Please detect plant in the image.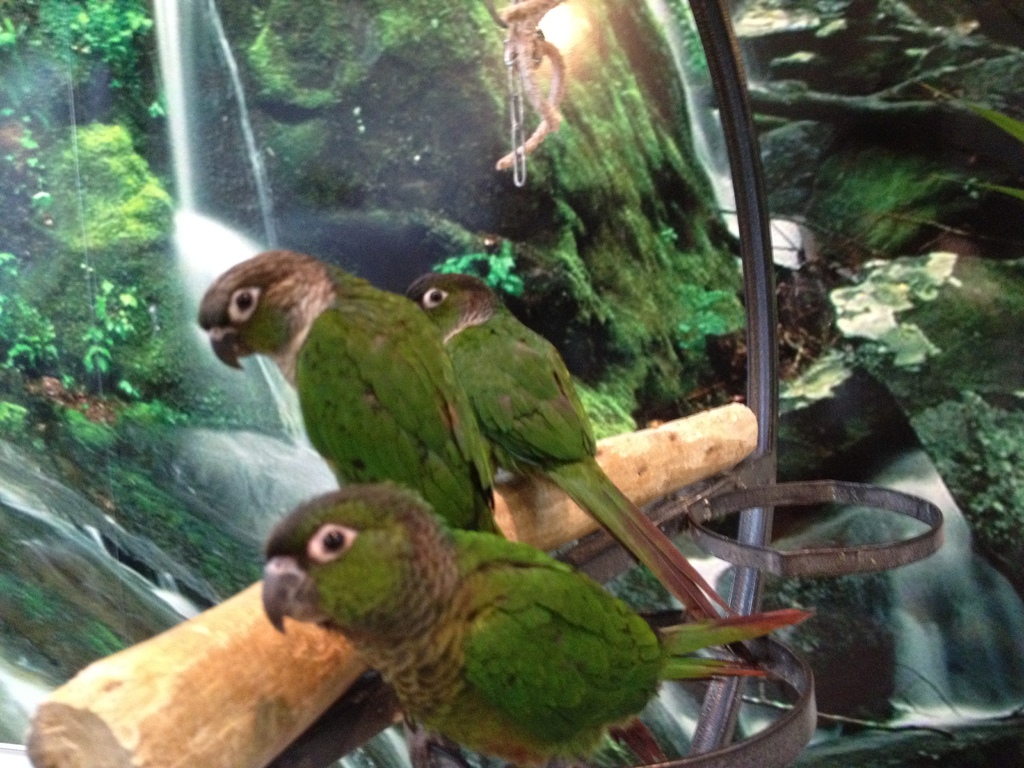
(x1=80, y1=307, x2=126, y2=379).
